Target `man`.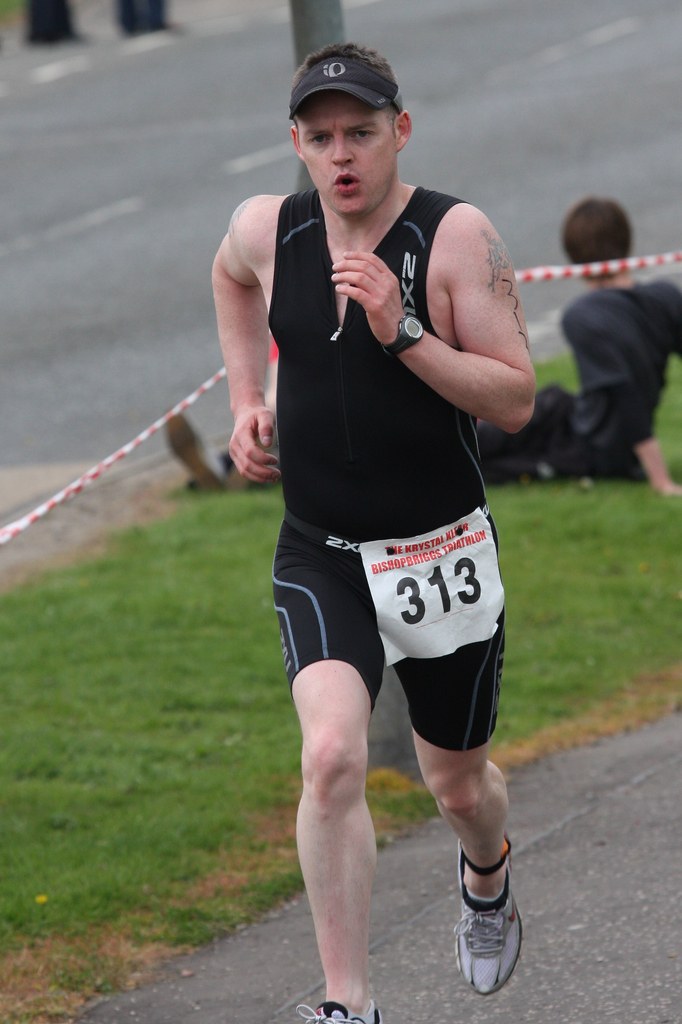
Target region: bbox=(199, 38, 538, 1023).
